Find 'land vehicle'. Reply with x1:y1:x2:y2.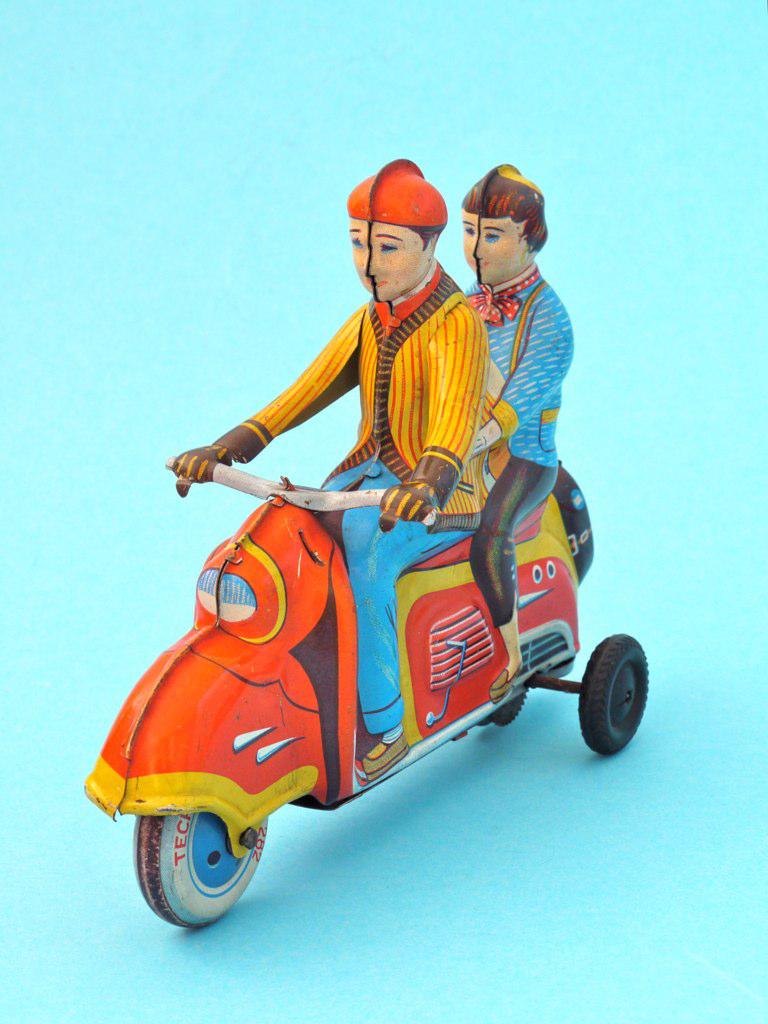
82:462:650:927.
